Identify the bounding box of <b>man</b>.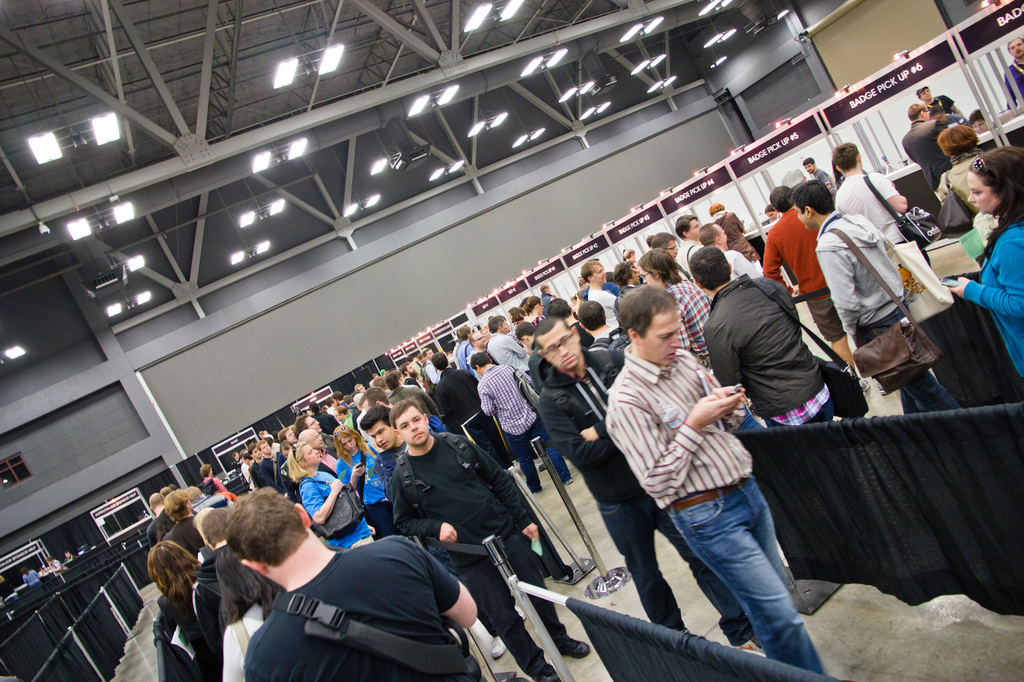
bbox=[513, 321, 534, 349].
